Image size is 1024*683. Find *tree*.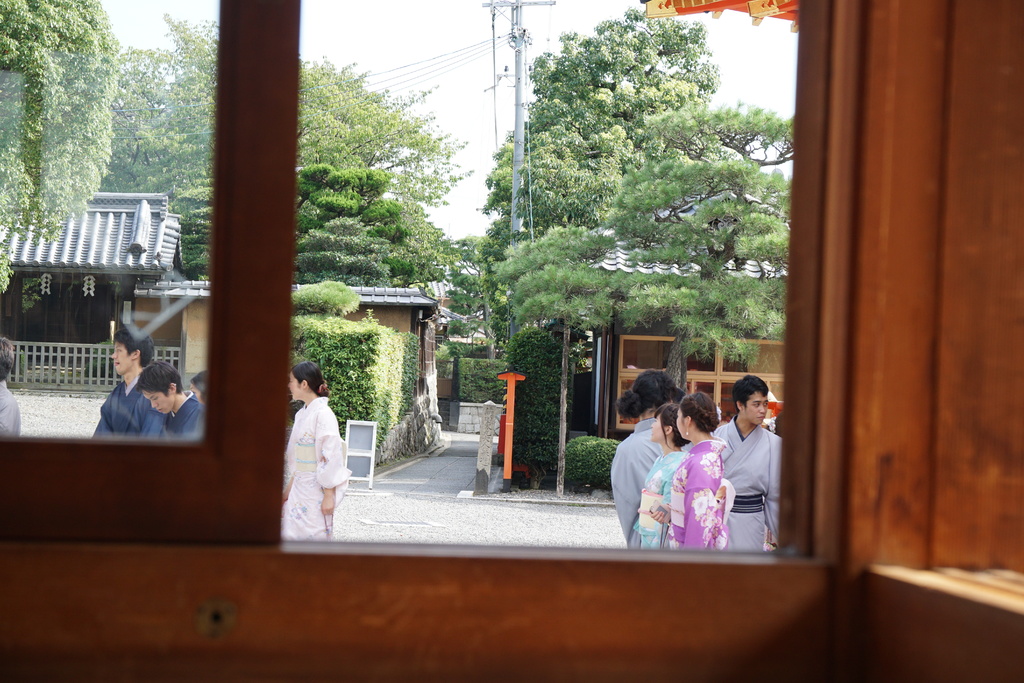
[609,99,801,390].
